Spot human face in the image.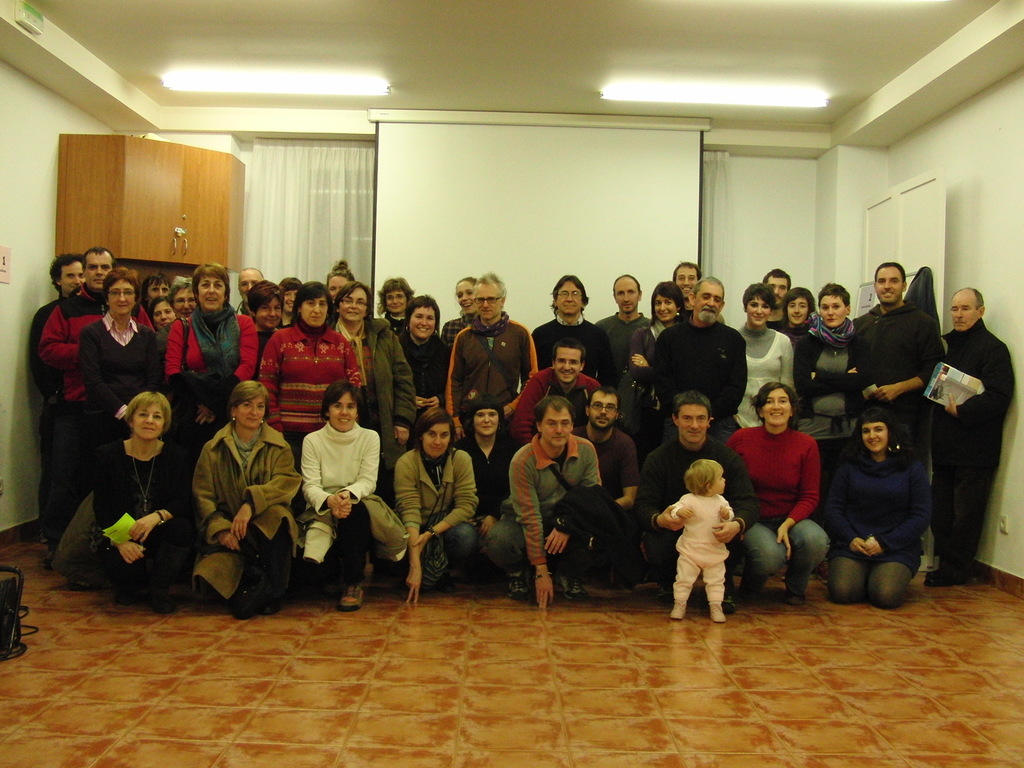
human face found at [424, 426, 450, 458].
